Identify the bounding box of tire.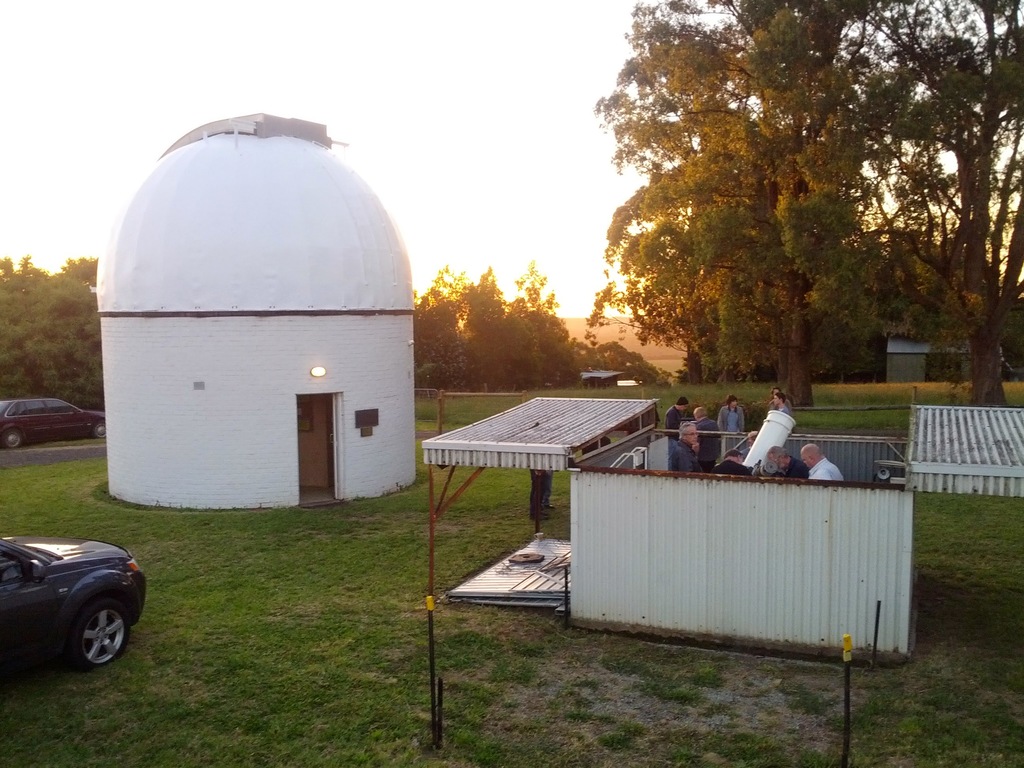
bbox=(91, 419, 108, 445).
